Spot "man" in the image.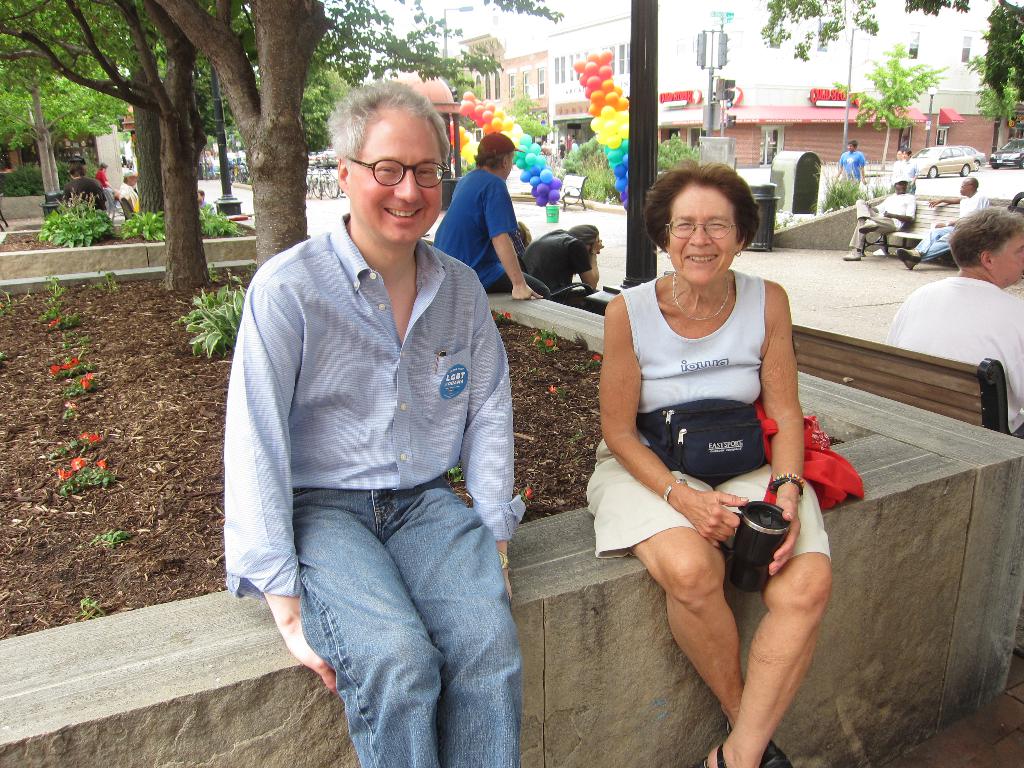
"man" found at 832/137/868/193.
